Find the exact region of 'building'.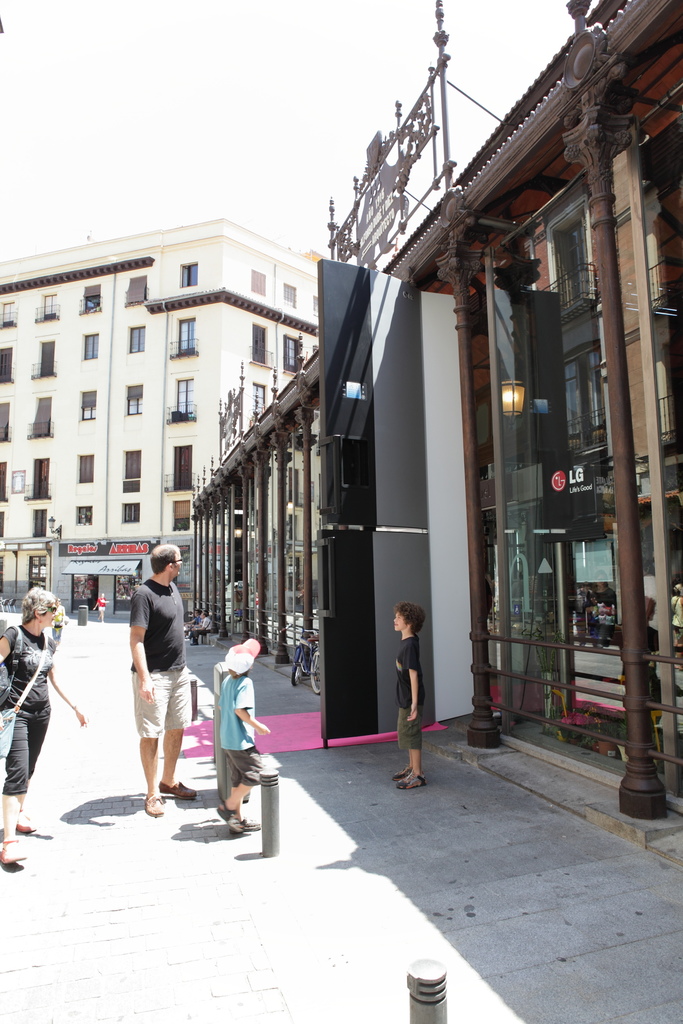
Exact region: bbox=(0, 0, 682, 849).
